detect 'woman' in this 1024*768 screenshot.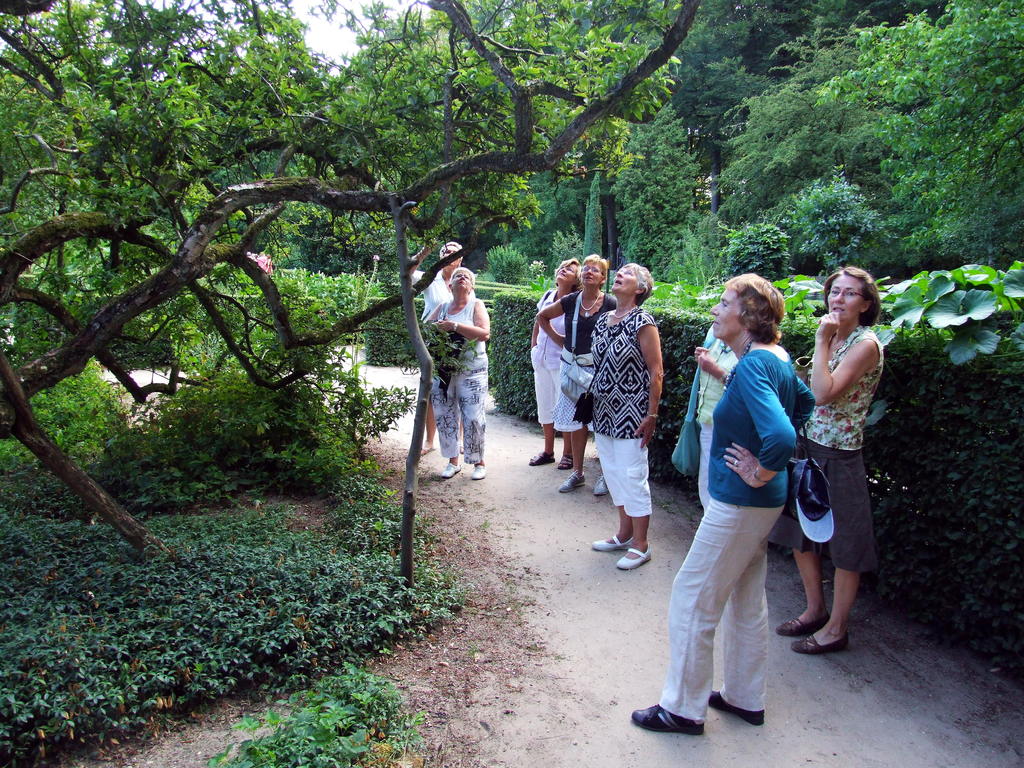
Detection: pyautogui.locateOnScreen(632, 275, 826, 733).
